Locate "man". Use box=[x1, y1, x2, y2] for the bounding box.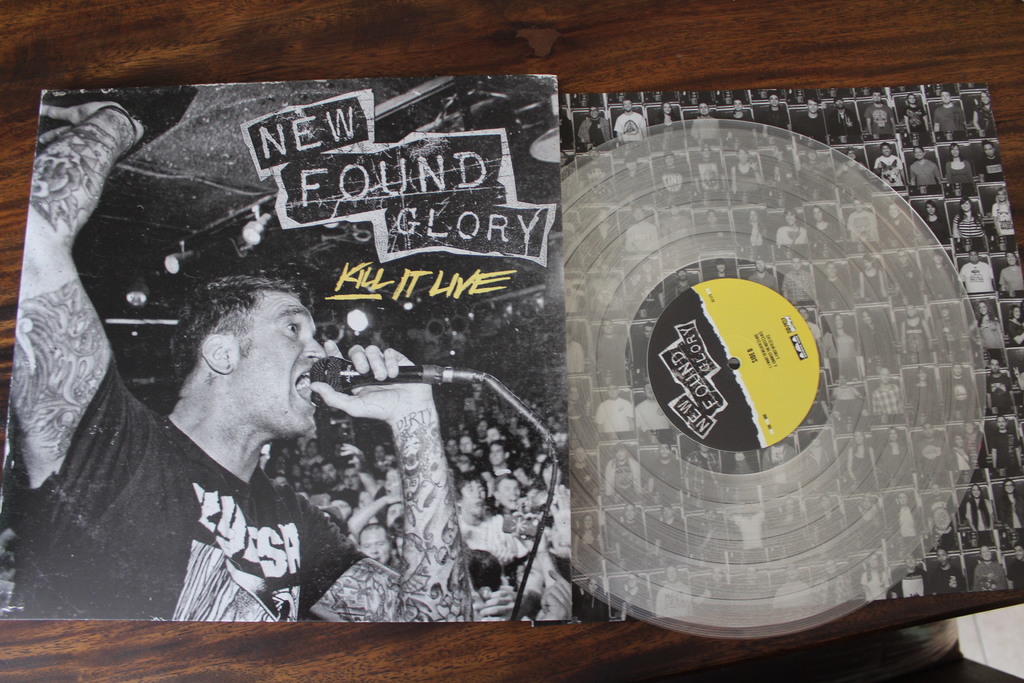
box=[746, 263, 778, 292].
